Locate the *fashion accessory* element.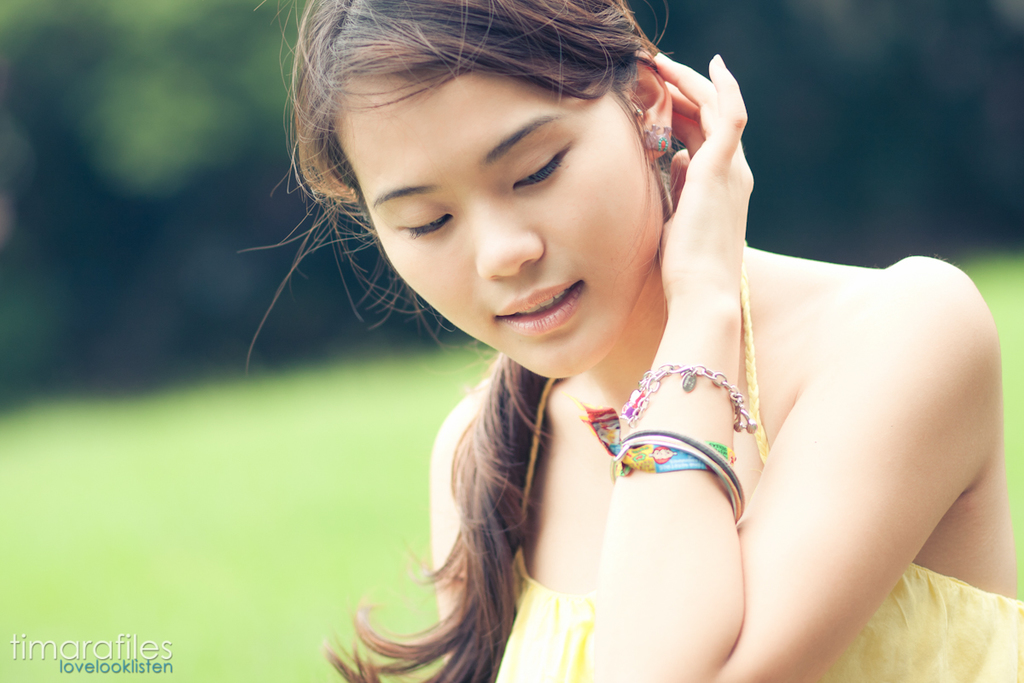
Element bbox: 619:364:754:433.
